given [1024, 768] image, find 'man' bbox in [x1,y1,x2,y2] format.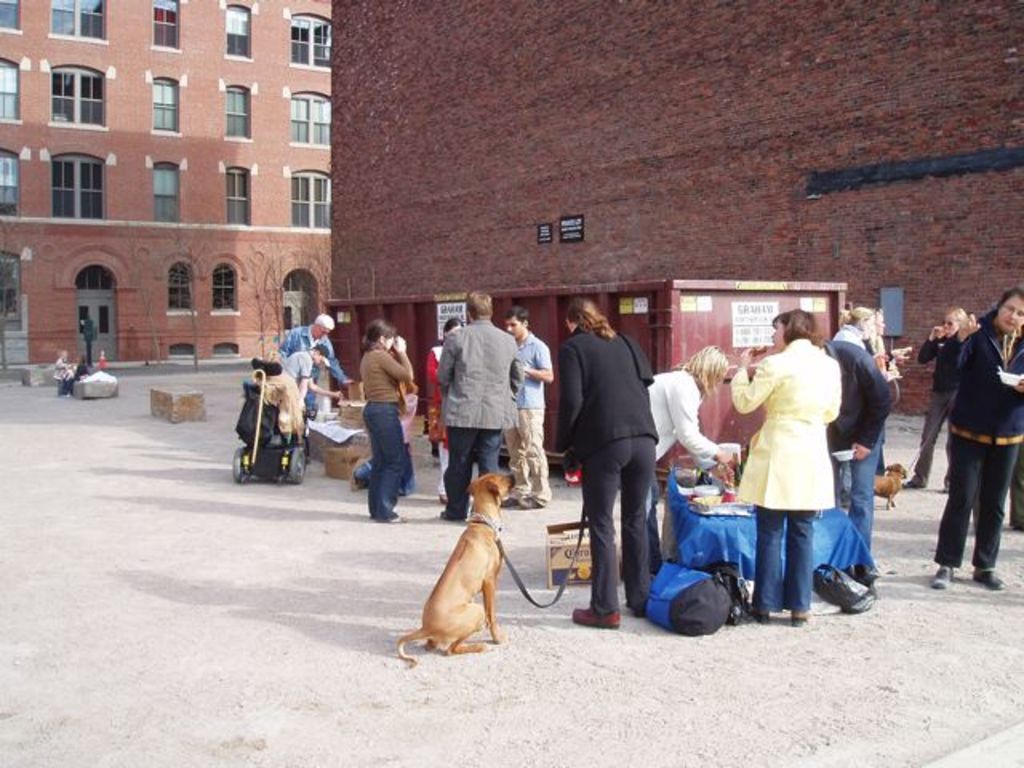
[278,317,350,406].
